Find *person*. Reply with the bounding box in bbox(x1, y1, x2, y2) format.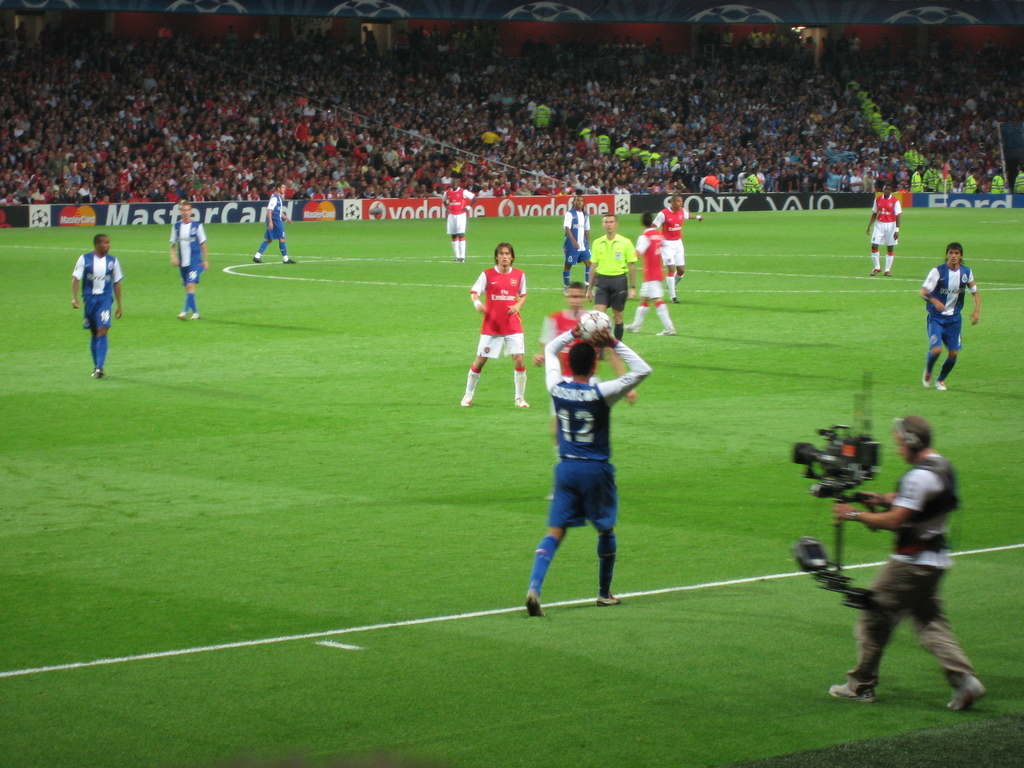
bbox(863, 184, 903, 276).
